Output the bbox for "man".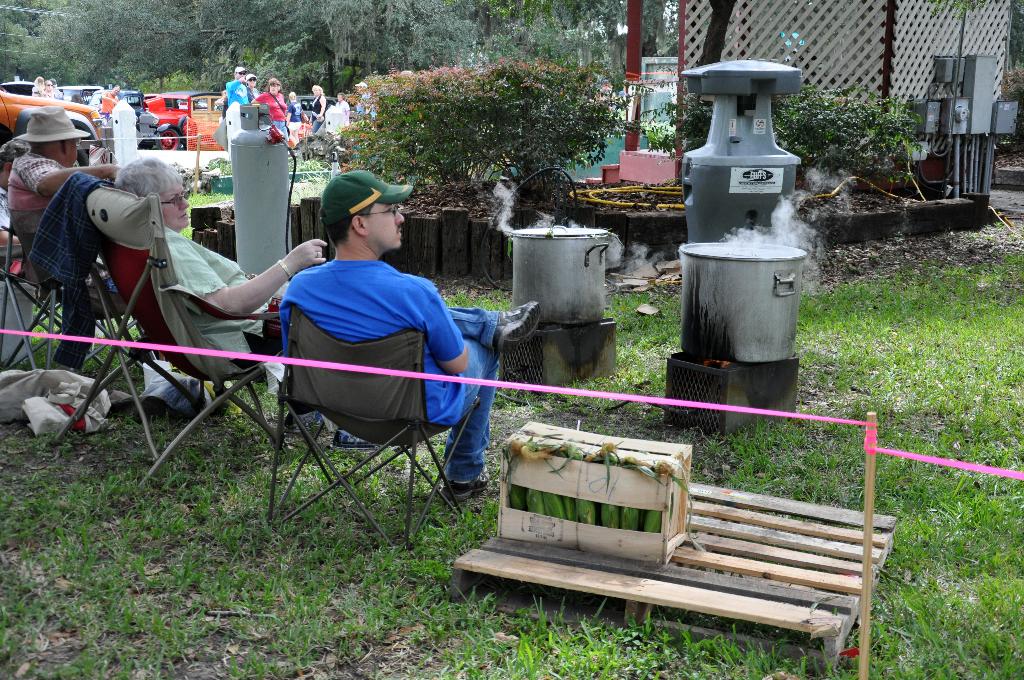
244:72:262:114.
